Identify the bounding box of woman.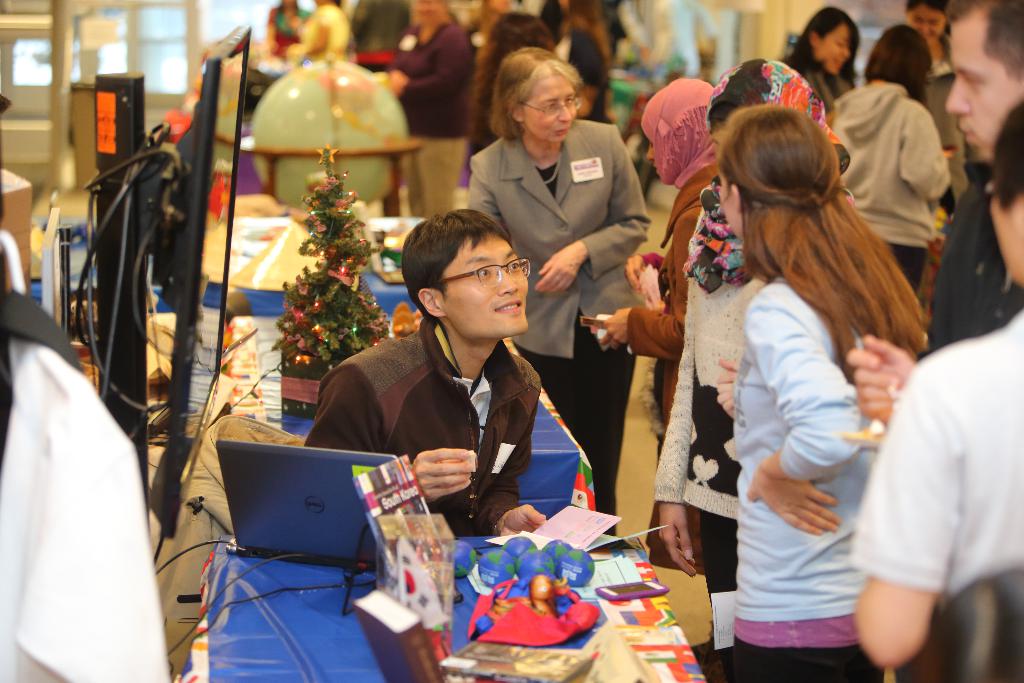
[left=781, top=5, right=863, bottom=117].
